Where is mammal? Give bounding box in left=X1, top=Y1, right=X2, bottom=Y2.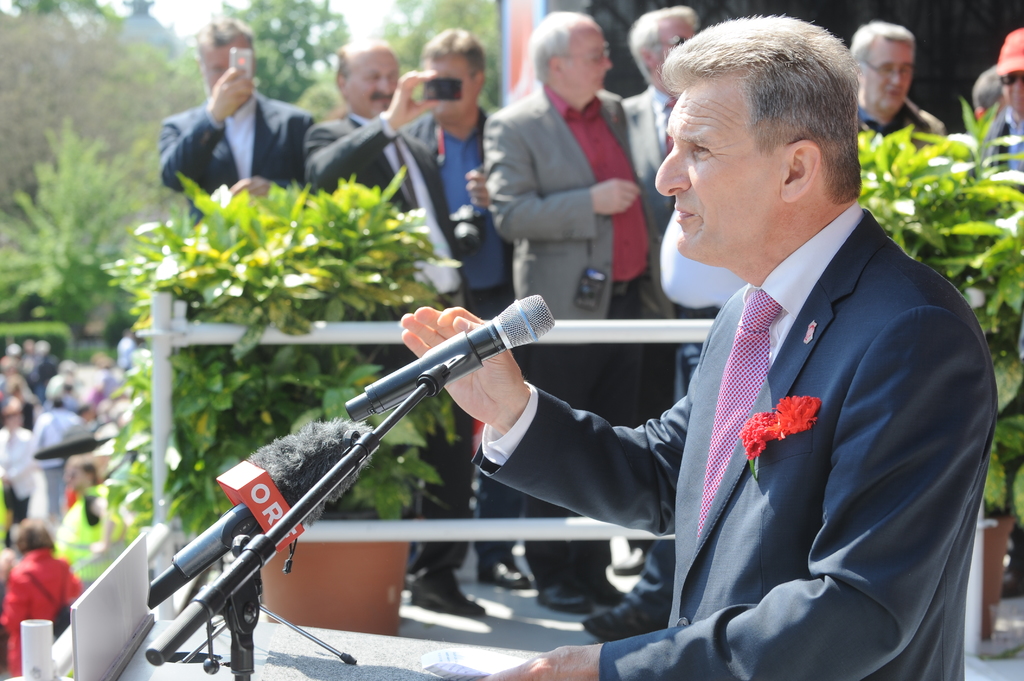
left=477, top=5, right=659, bottom=616.
